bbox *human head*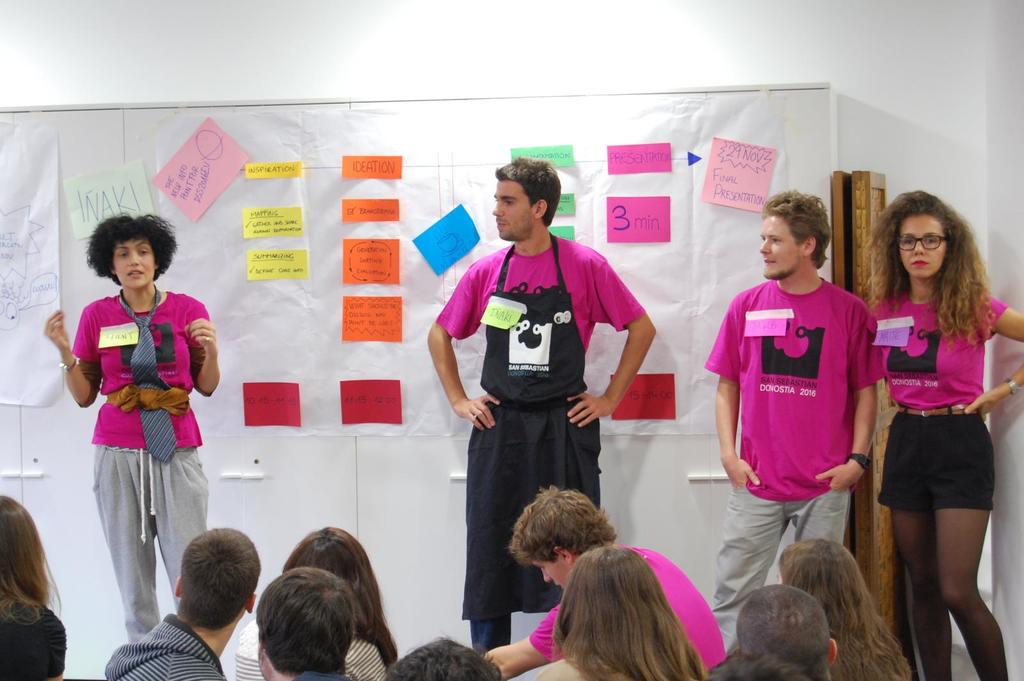
select_region(557, 545, 673, 666)
